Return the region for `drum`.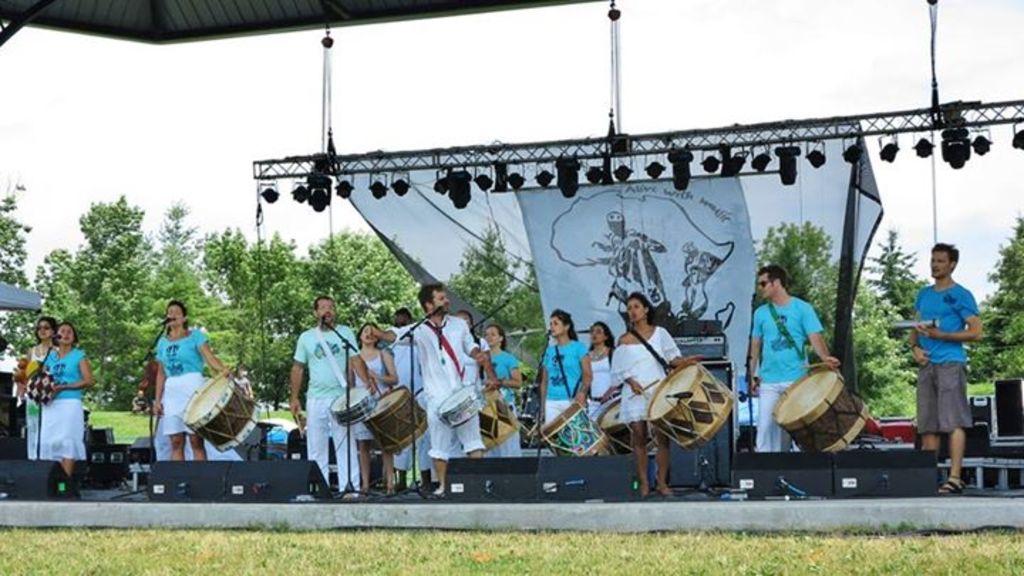
<box>330,387,377,427</box>.
